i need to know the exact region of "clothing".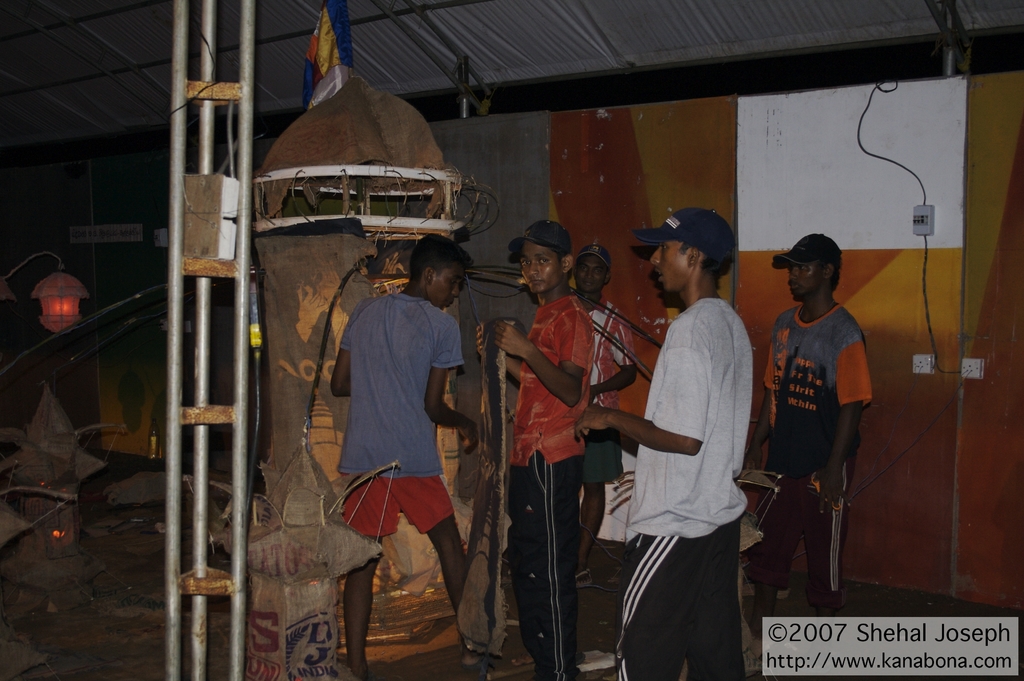
Region: (left=332, top=291, right=467, bottom=537).
